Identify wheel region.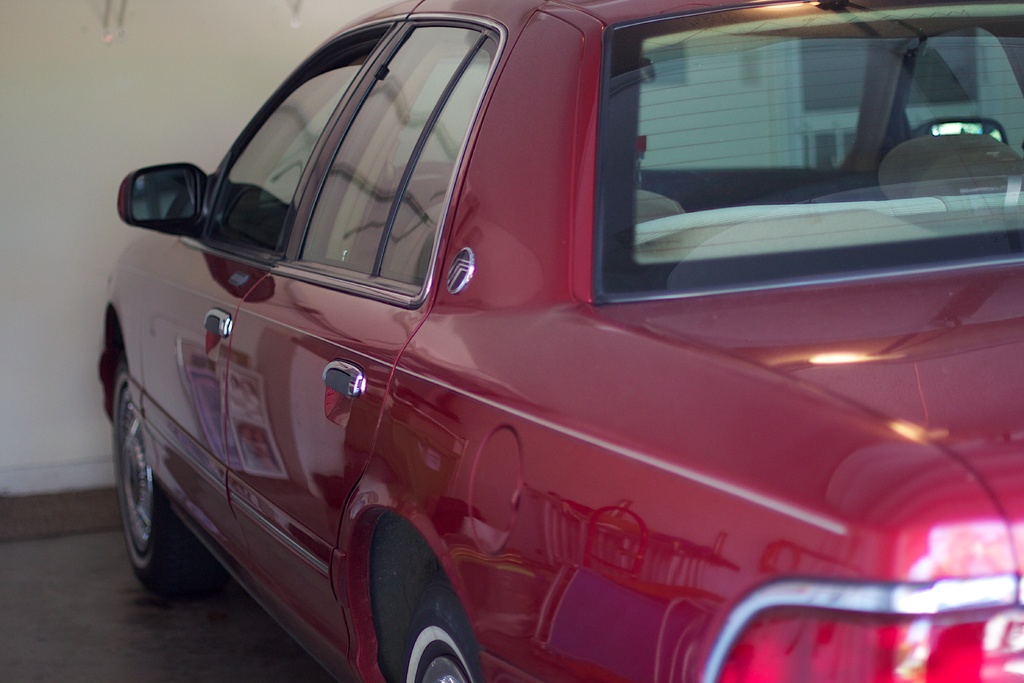
Region: [left=108, top=369, right=193, bottom=611].
